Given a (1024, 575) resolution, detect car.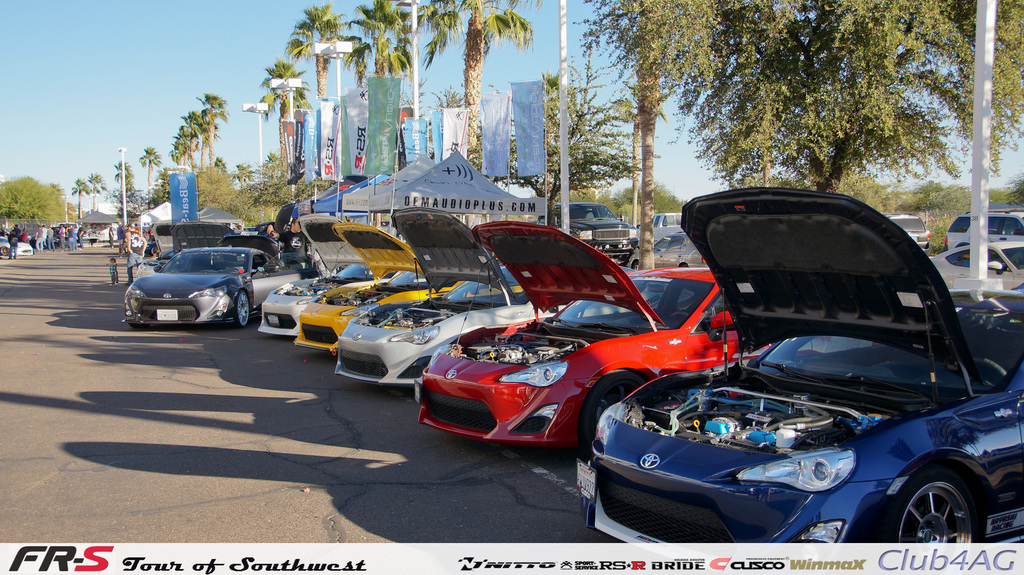
pyautogui.locateOnScreen(0, 235, 32, 257).
